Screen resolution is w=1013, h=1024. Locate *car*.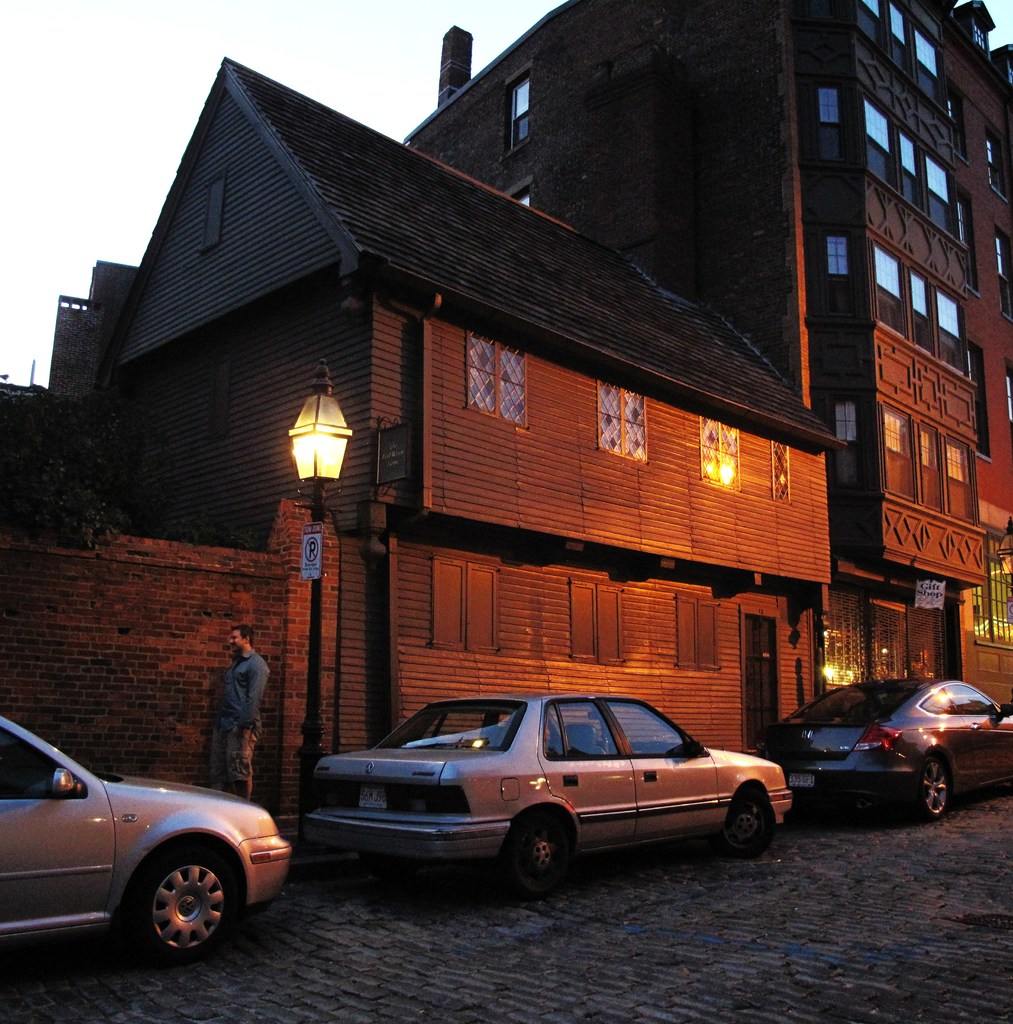
<box>287,678,804,890</box>.
